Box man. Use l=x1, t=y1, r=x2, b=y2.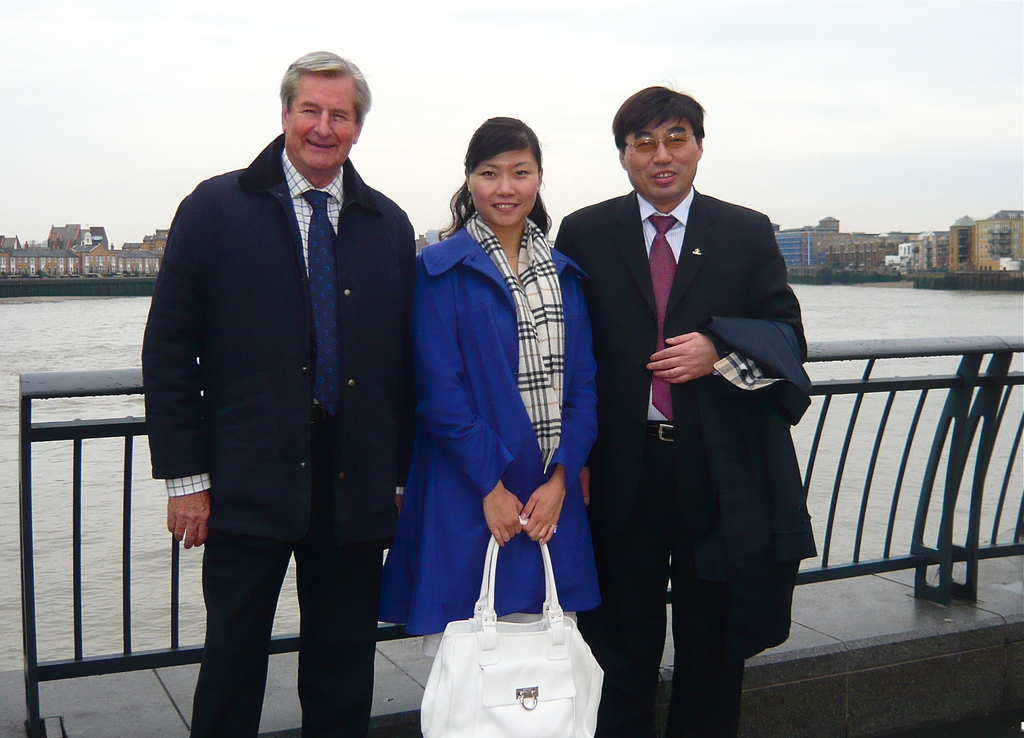
l=554, t=80, r=824, b=737.
